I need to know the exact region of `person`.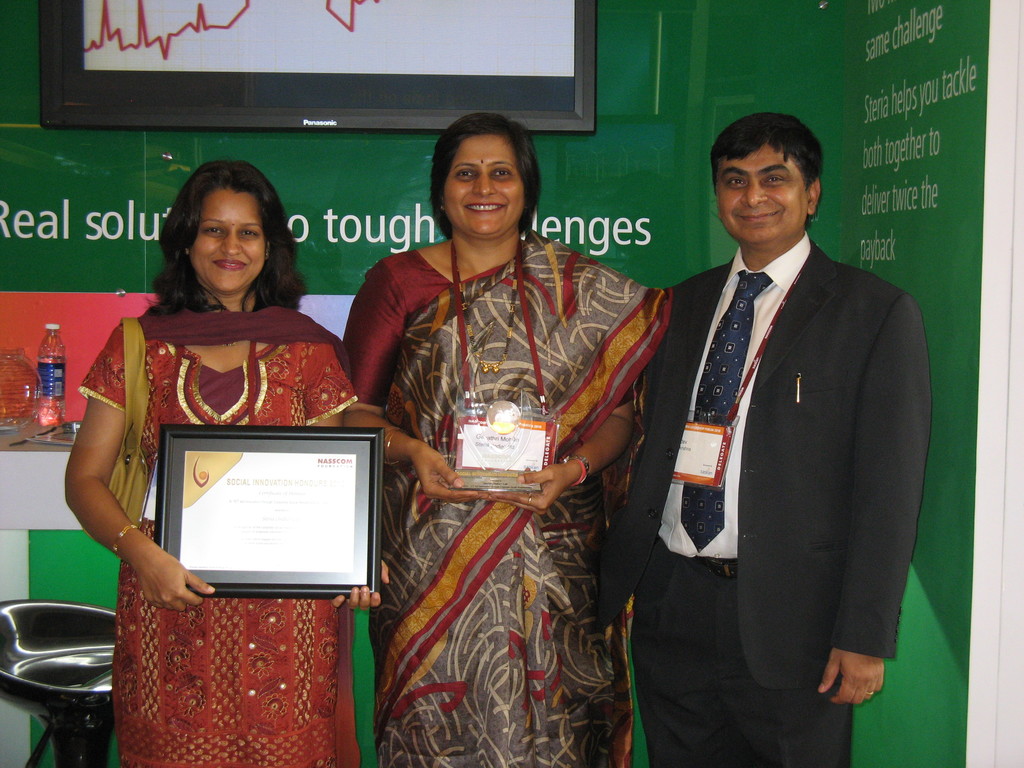
Region: bbox(64, 159, 390, 767).
